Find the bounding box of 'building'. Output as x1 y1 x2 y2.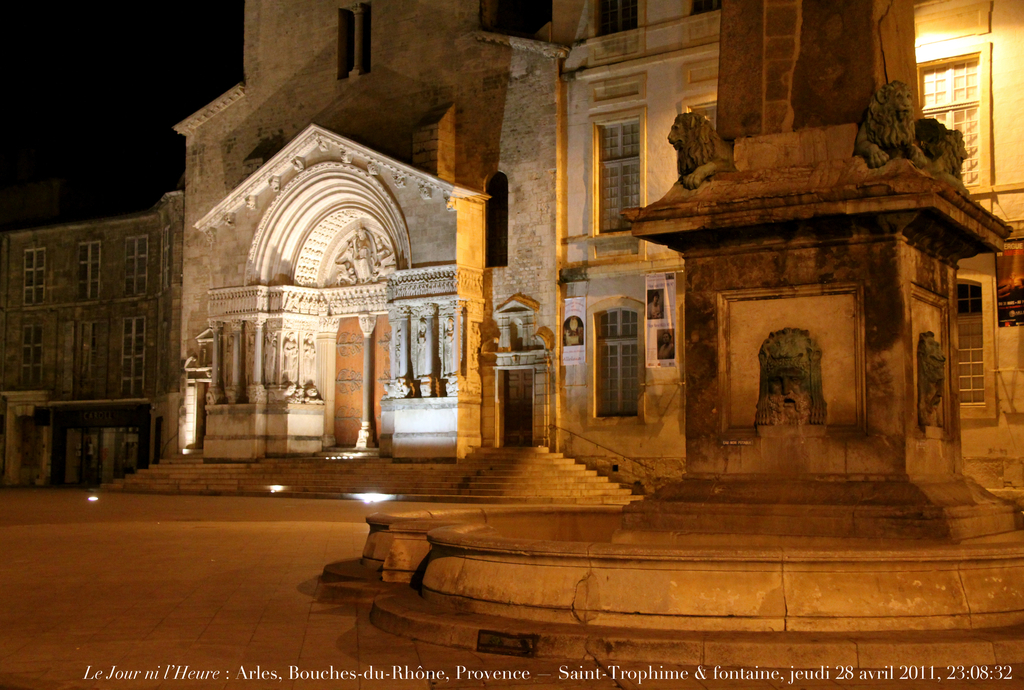
0 0 1023 496.
